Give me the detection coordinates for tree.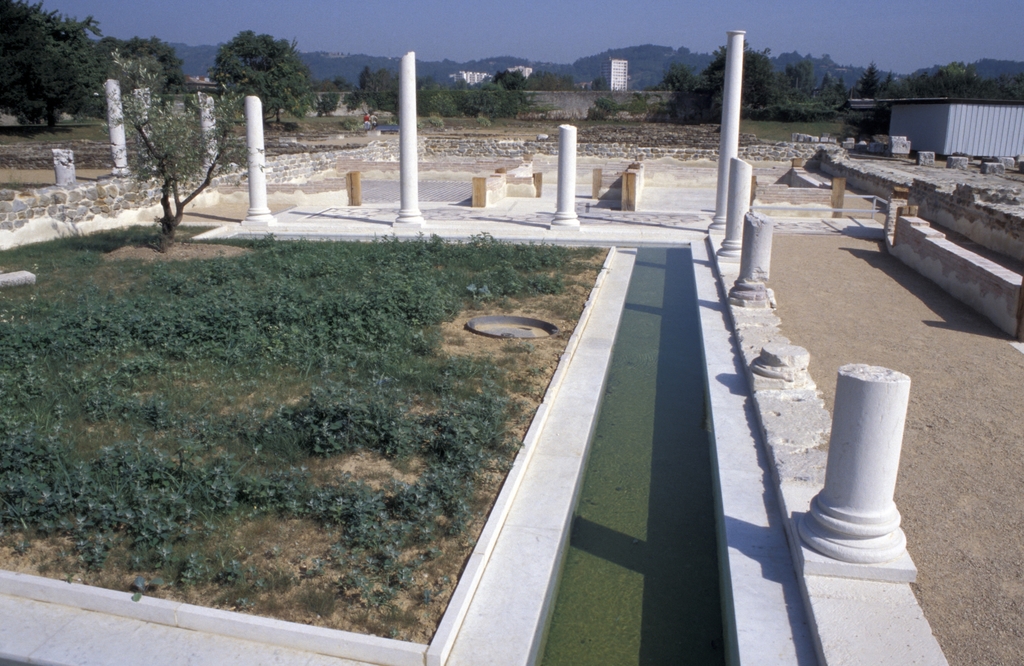
<region>421, 76, 455, 115</region>.
